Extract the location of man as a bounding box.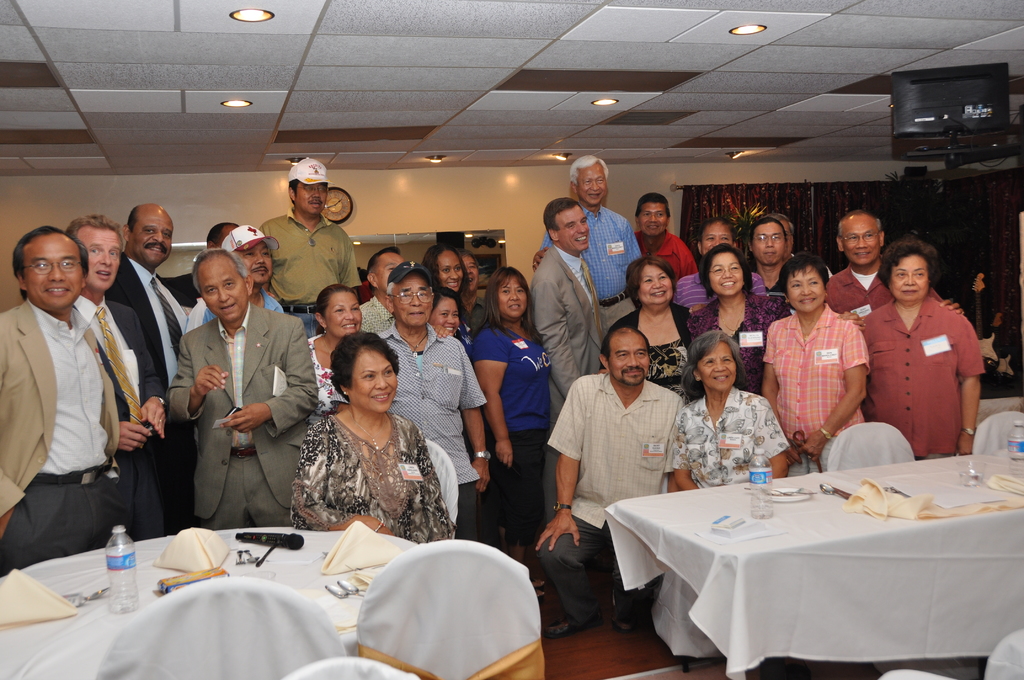
(65,213,168,544).
